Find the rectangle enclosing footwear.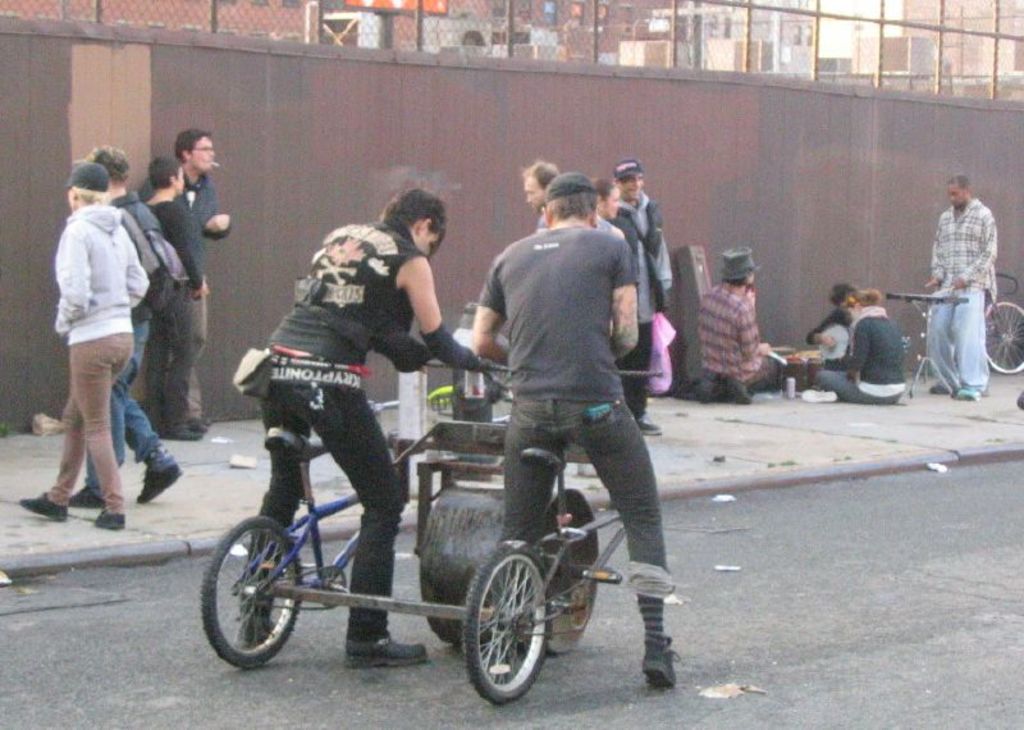
select_region(242, 608, 273, 648).
